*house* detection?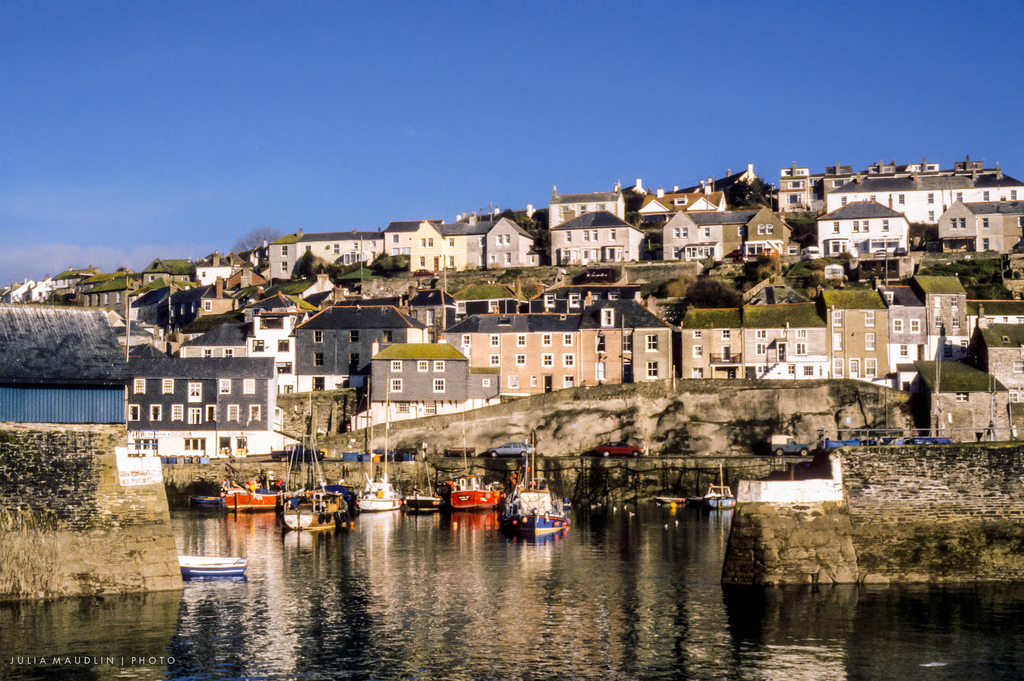
547 203 762 267
